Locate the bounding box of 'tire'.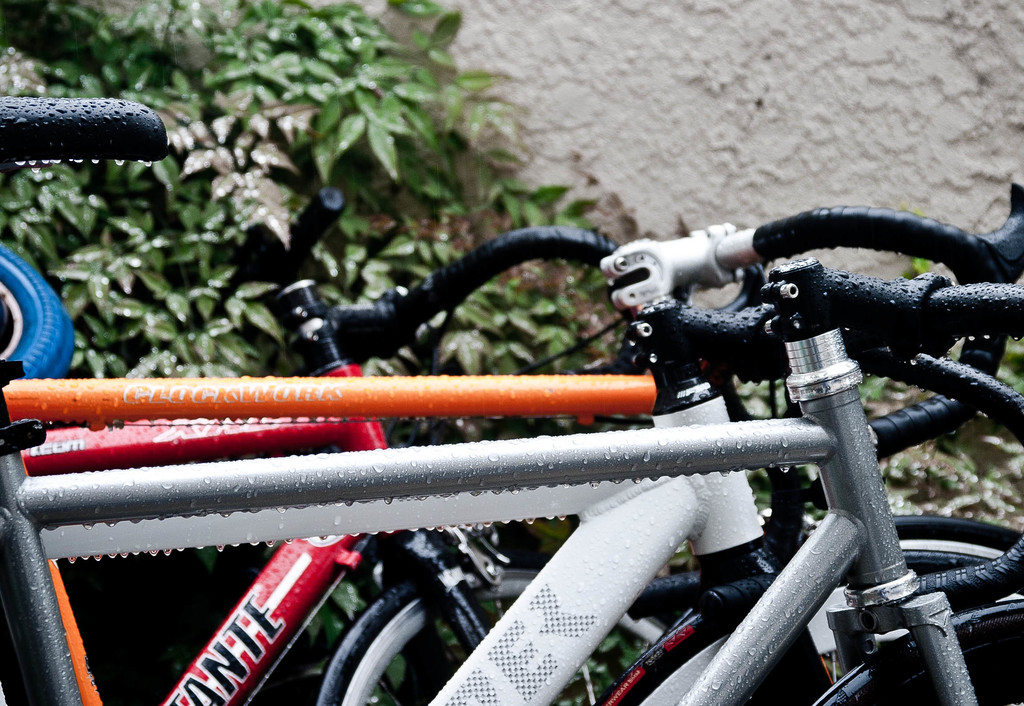
Bounding box: (x1=322, y1=558, x2=672, y2=705).
